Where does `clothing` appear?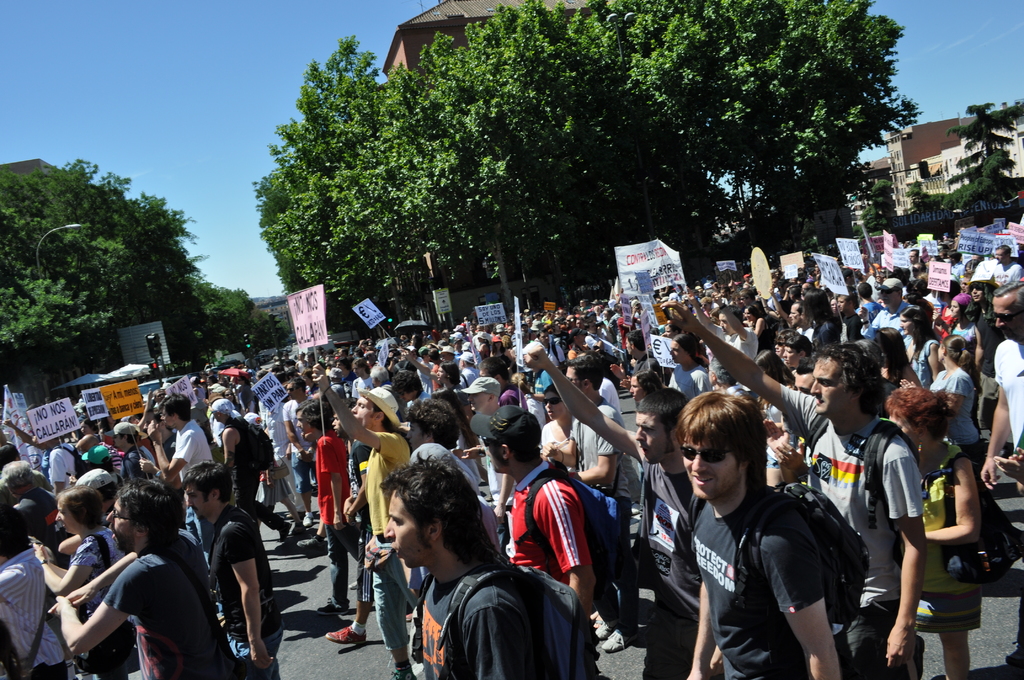
Appears at [x1=609, y1=315, x2=622, y2=359].
